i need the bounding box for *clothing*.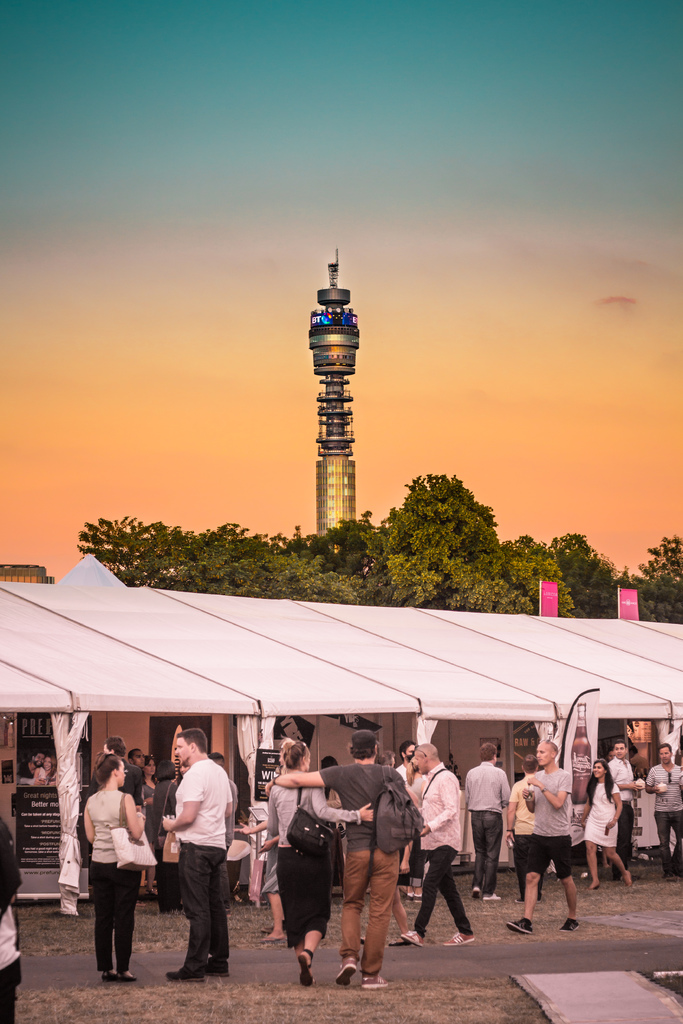
Here it is: left=611, top=755, right=641, bottom=876.
